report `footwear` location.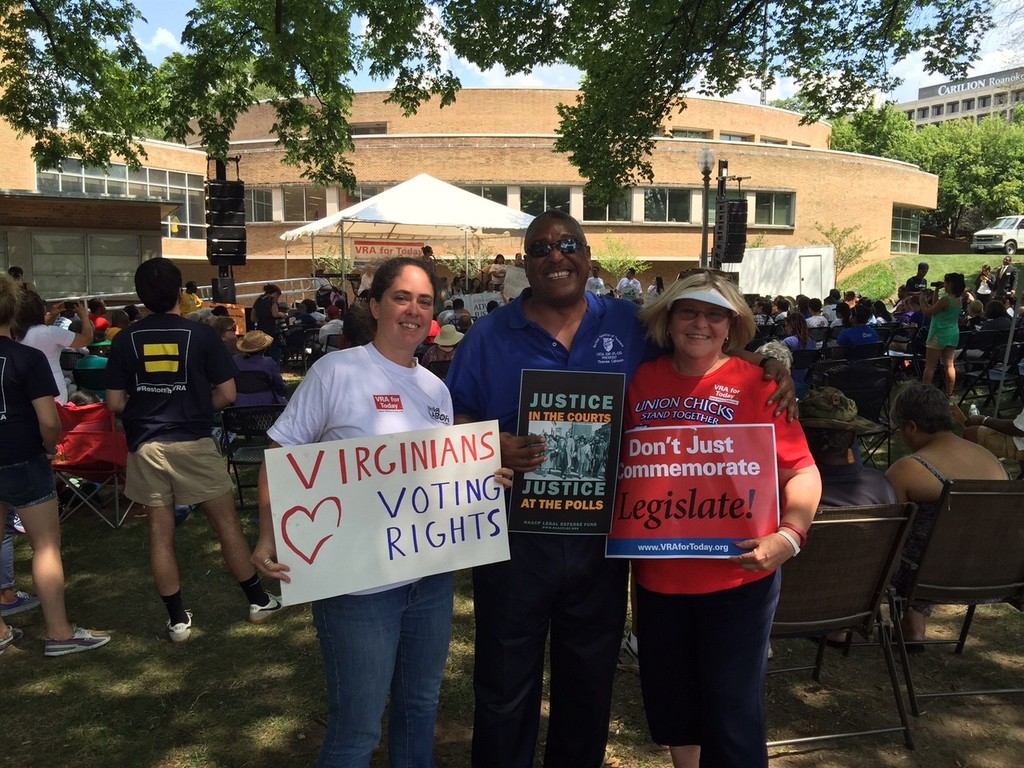
Report: {"left": 0, "top": 623, "right": 39, "bottom": 655}.
